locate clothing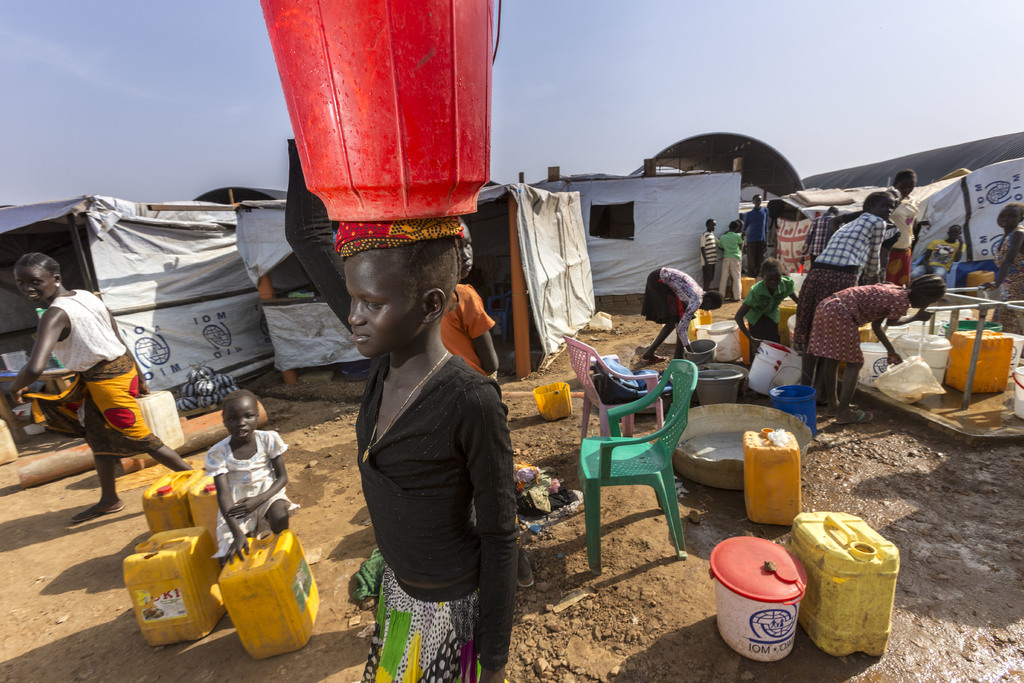
(left=803, top=212, right=837, bottom=267)
